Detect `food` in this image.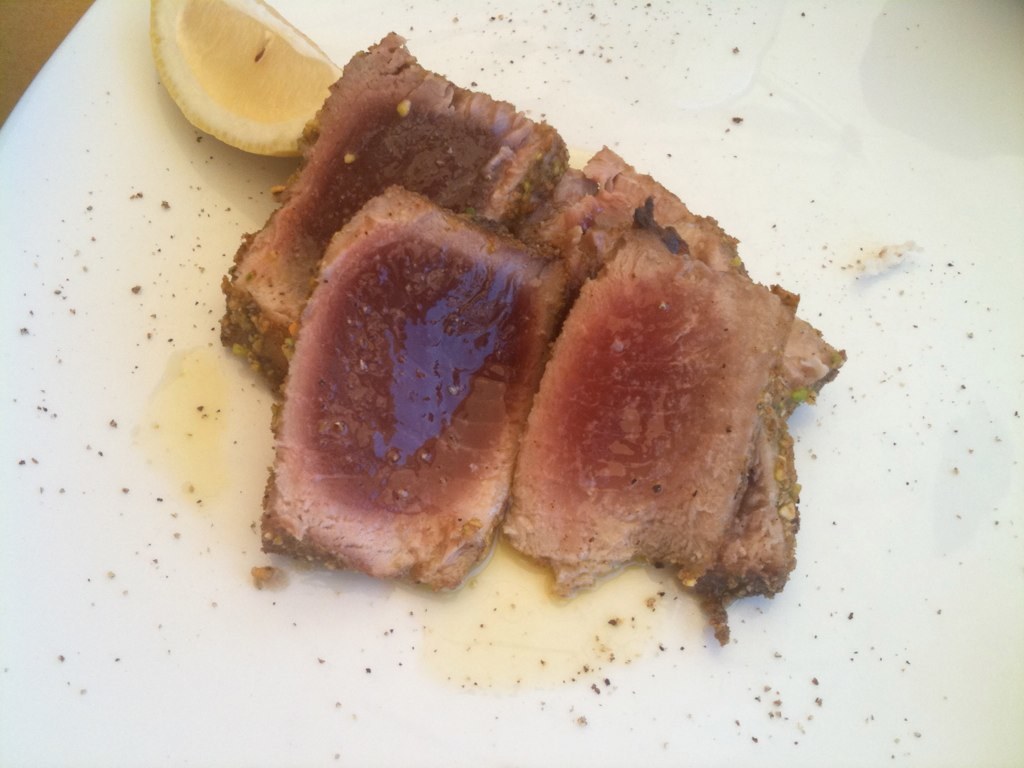
Detection: x1=317, y1=68, x2=802, y2=627.
